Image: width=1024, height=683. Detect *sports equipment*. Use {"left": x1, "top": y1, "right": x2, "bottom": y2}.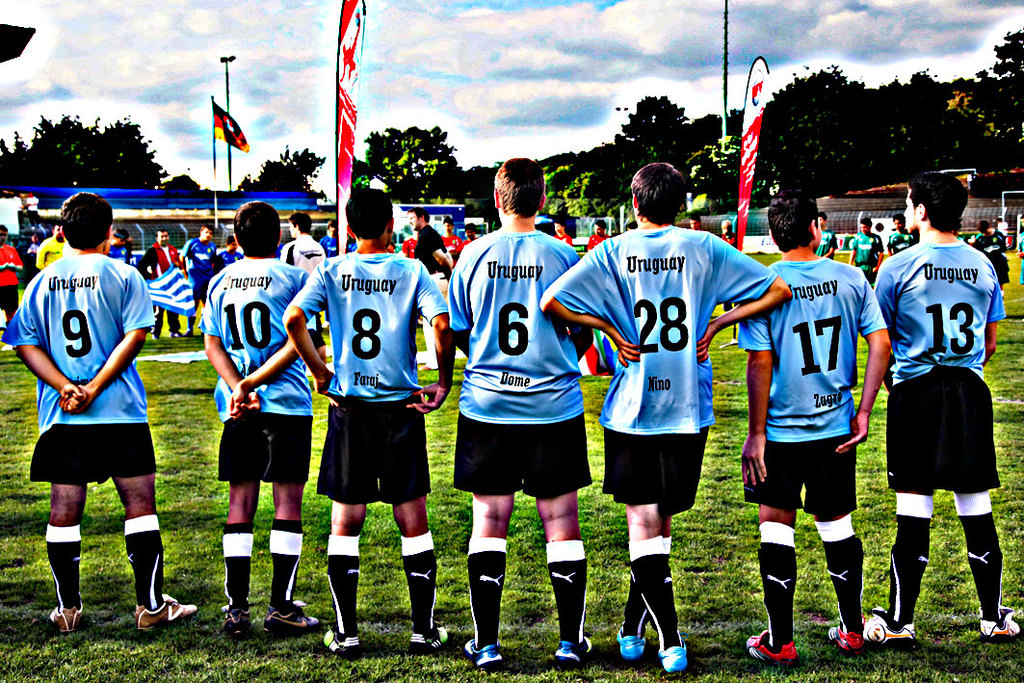
{"left": 461, "top": 631, "right": 510, "bottom": 670}.
